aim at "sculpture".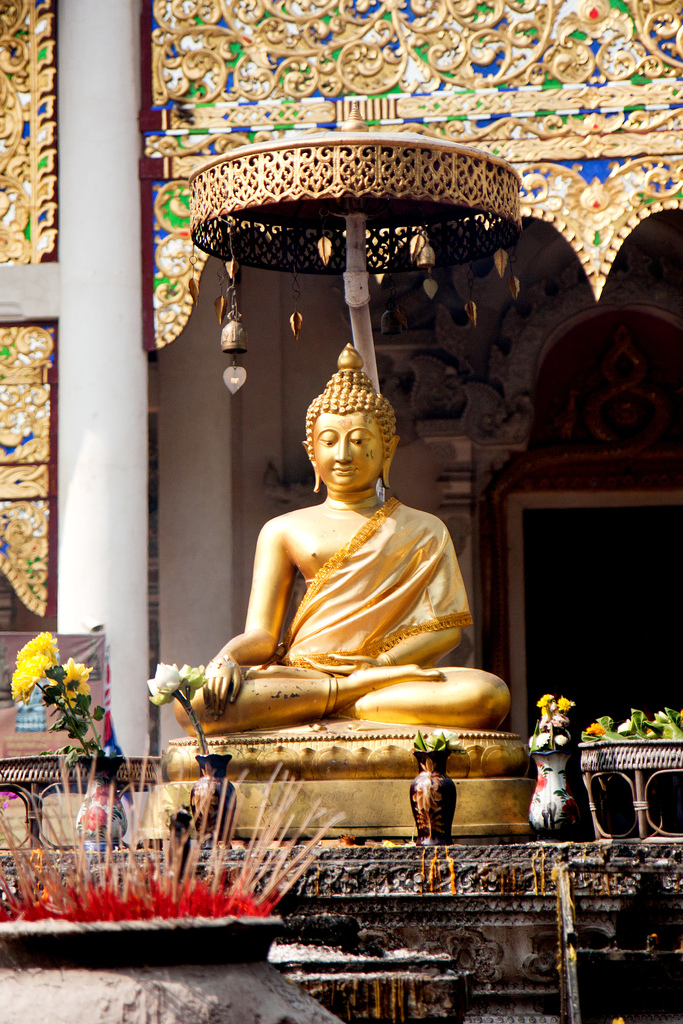
Aimed at {"left": 122, "top": 344, "right": 545, "bottom": 861}.
